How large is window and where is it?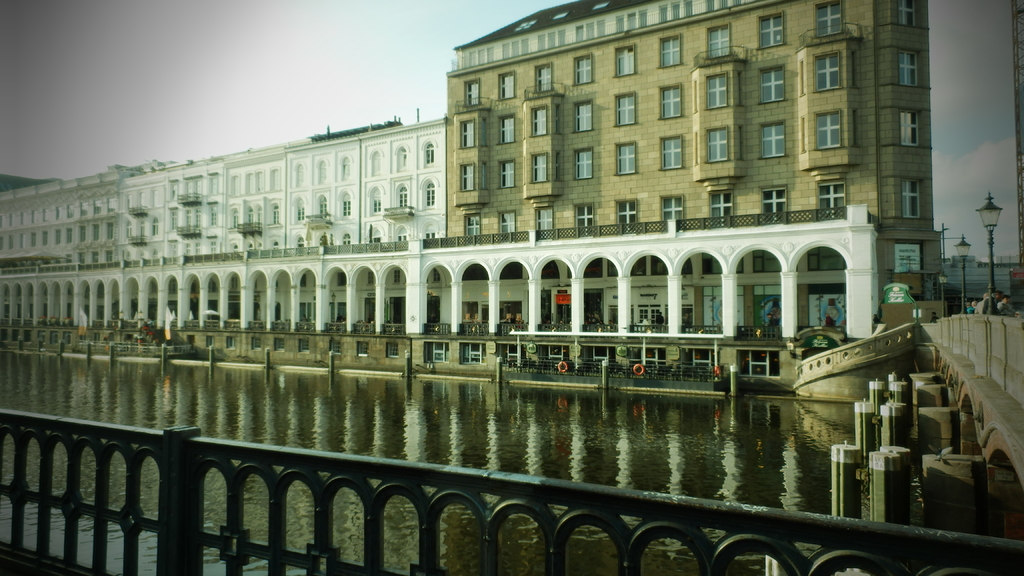
Bounding box: <bbox>67, 227, 75, 243</bbox>.
